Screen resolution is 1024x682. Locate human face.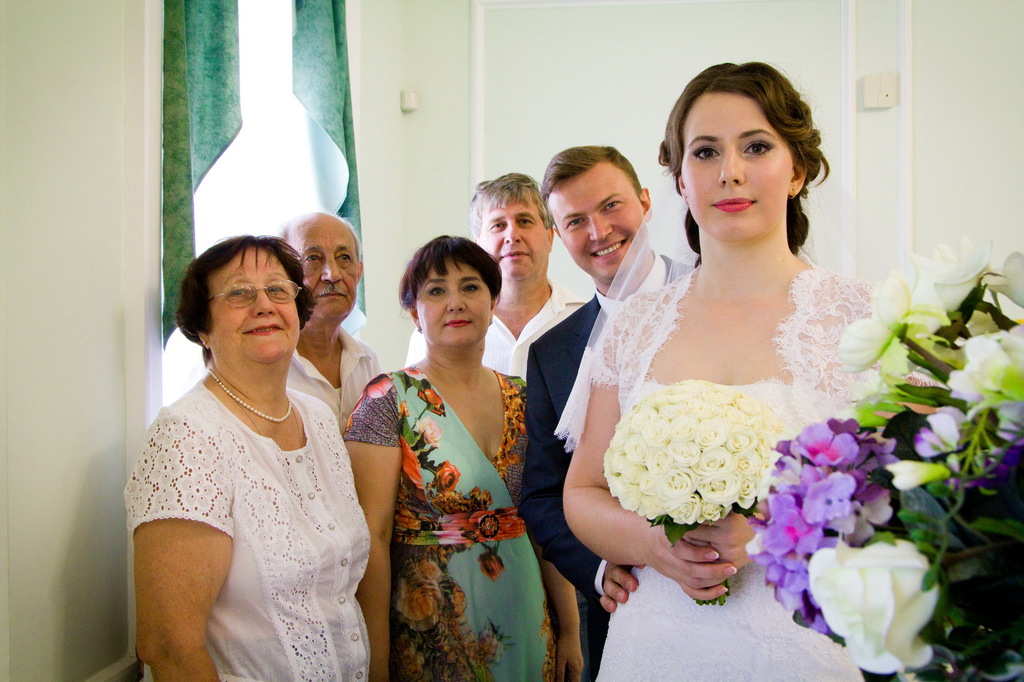
bbox(680, 92, 795, 241).
